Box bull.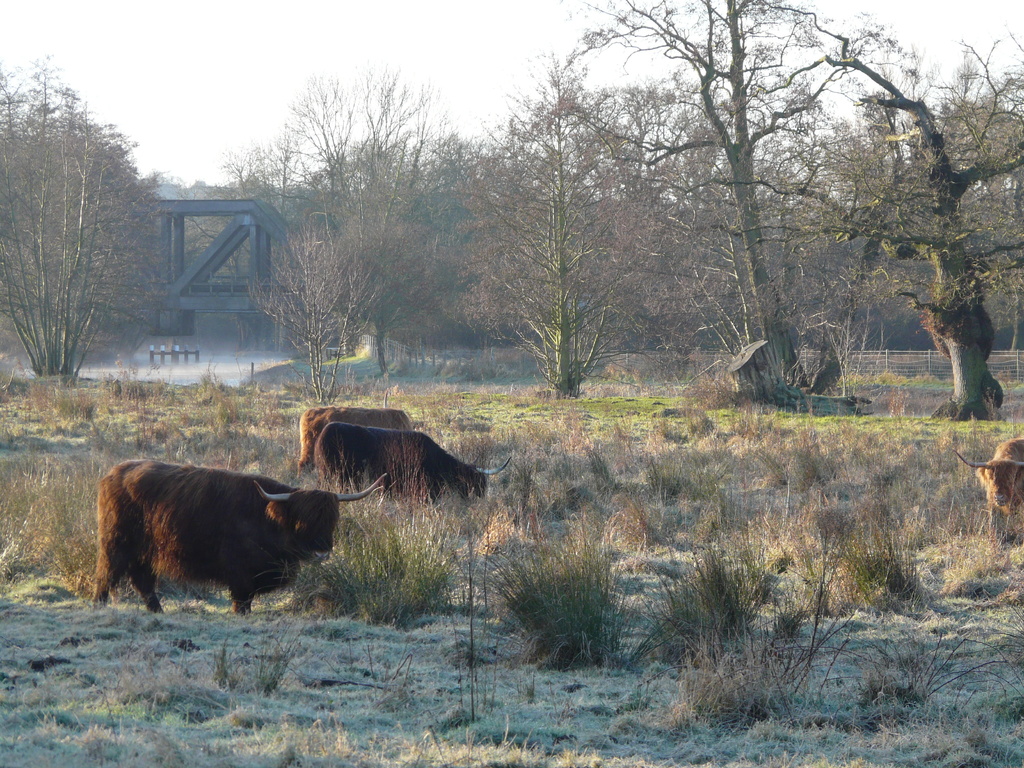
[left=91, top=457, right=392, bottom=609].
